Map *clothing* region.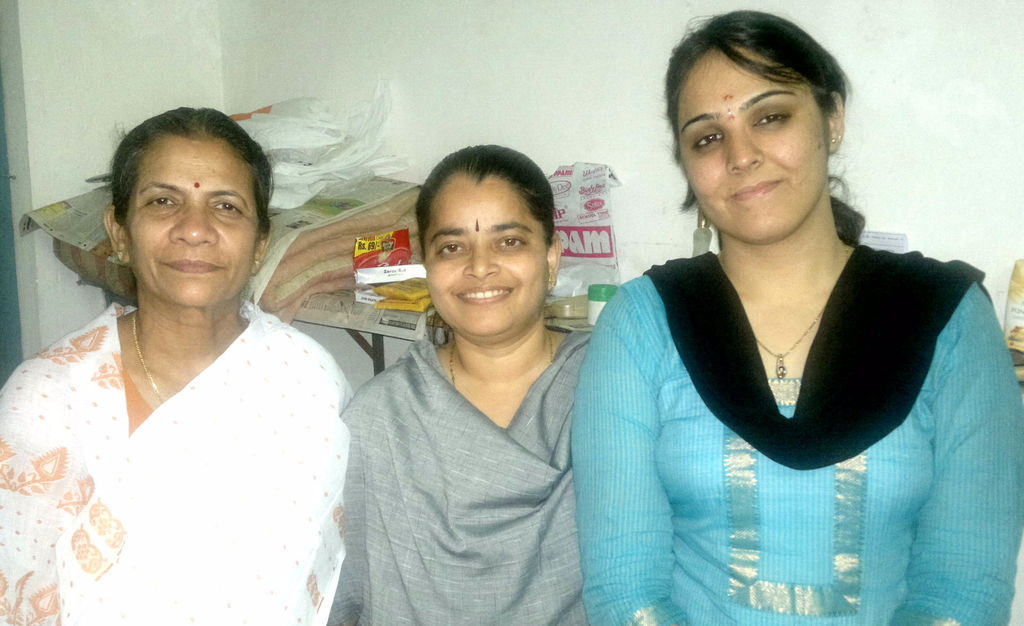
Mapped to select_region(17, 254, 360, 611).
